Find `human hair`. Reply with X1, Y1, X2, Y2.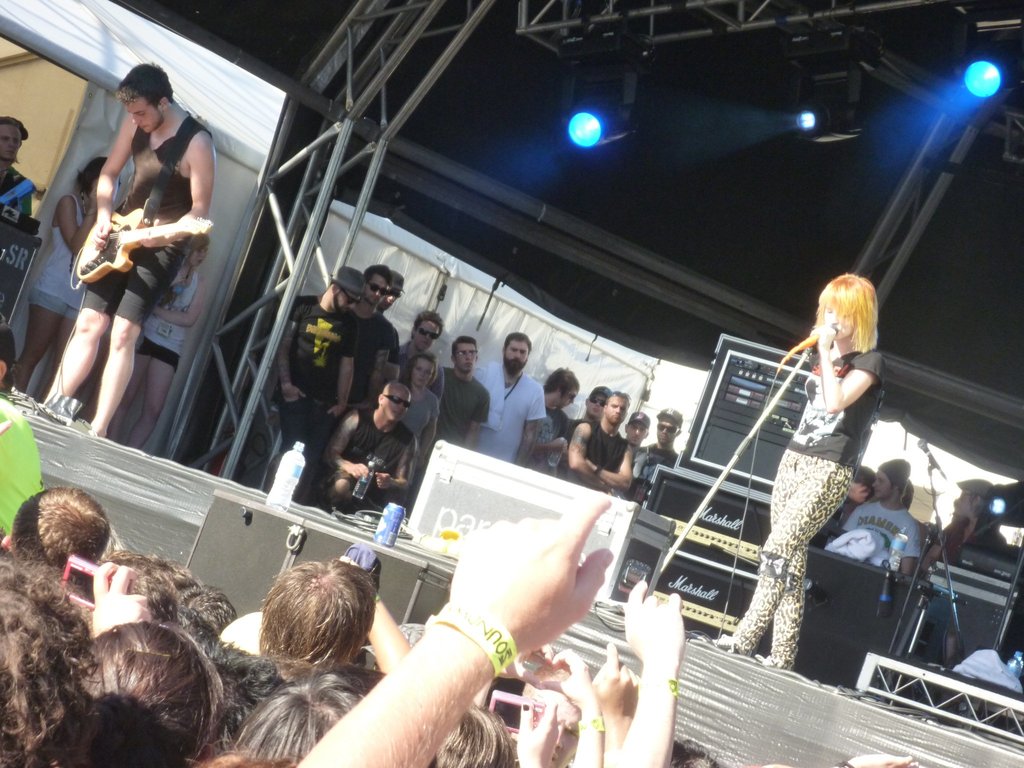
813, 274, 879, 356.
